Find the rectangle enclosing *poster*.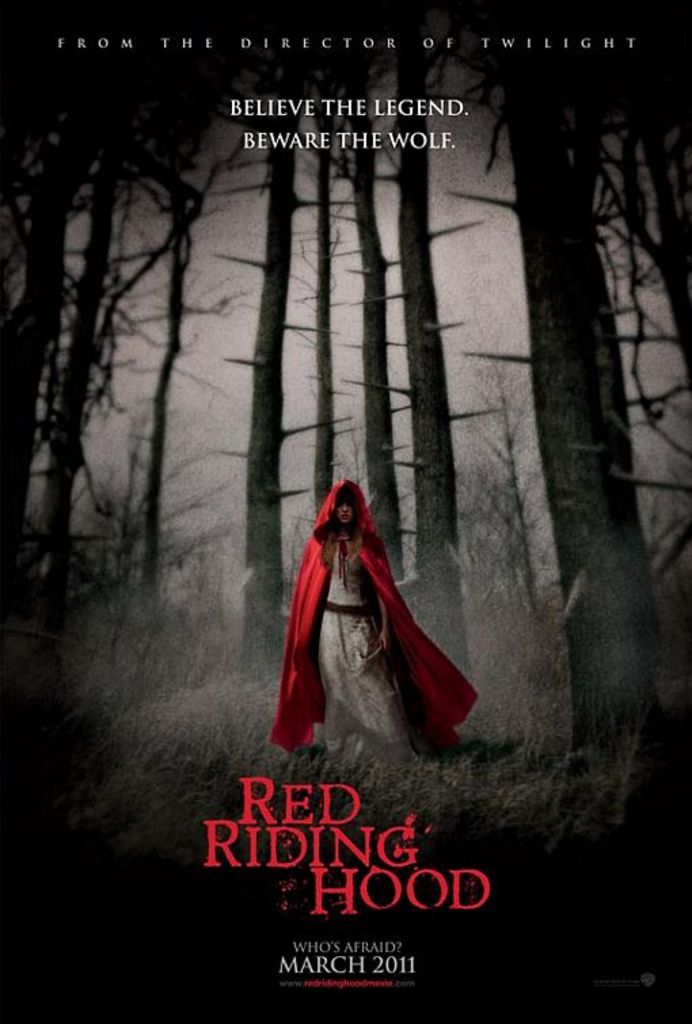
left=0, top=0, right=691, bottom=1023.
